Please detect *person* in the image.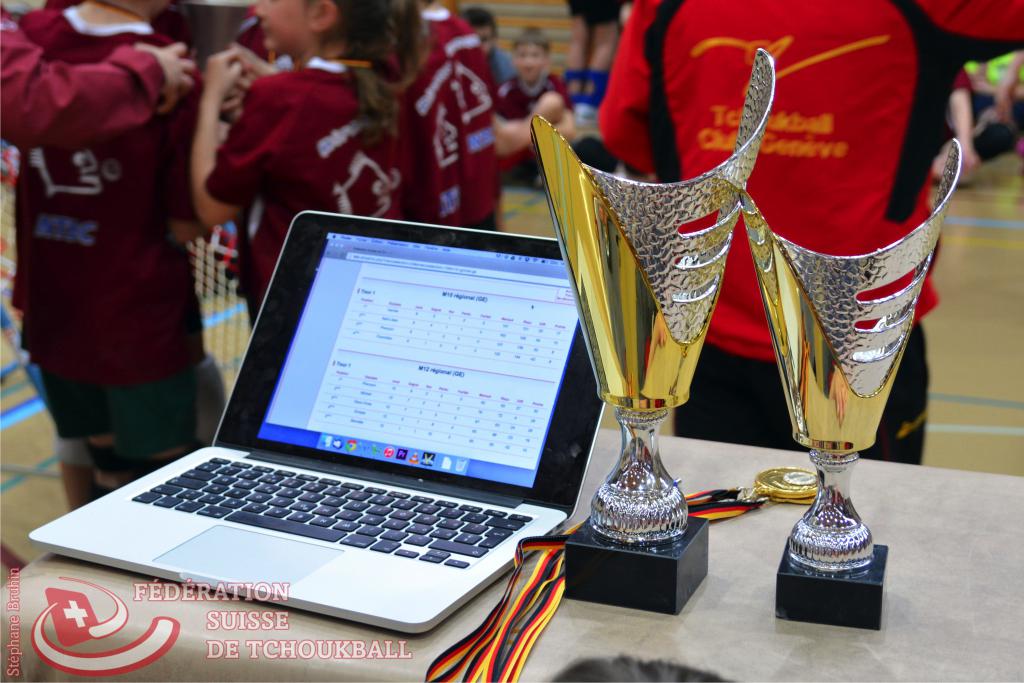
BBox(552, 0, 628, 173).
